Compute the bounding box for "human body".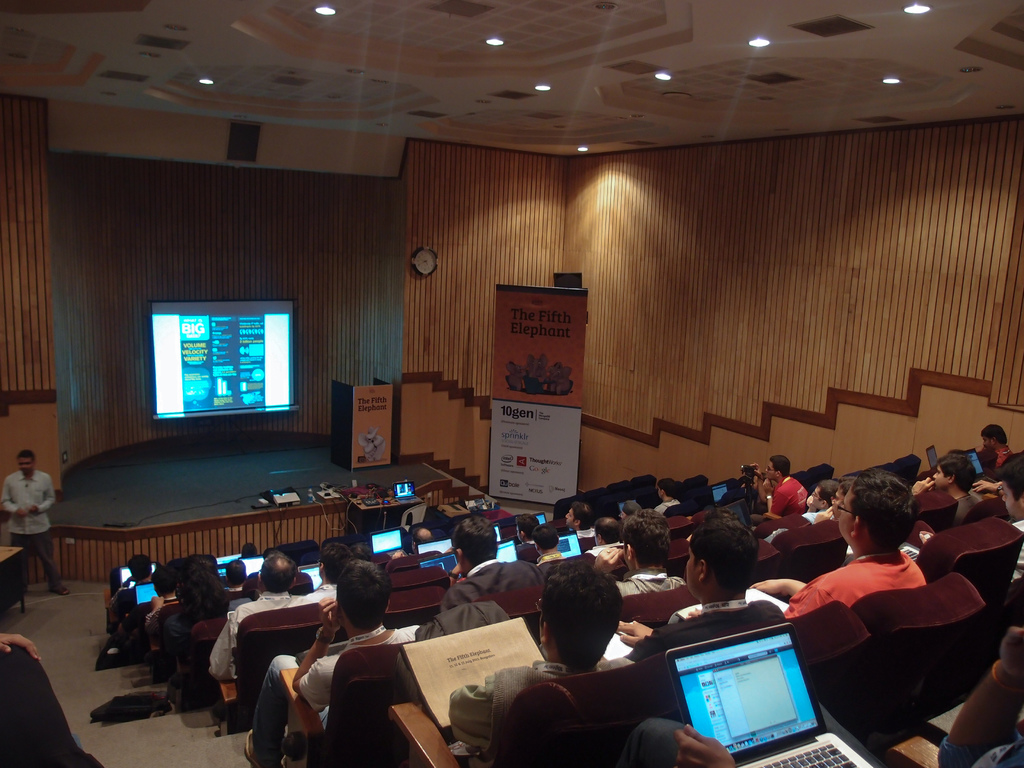
662/507/790/630.
